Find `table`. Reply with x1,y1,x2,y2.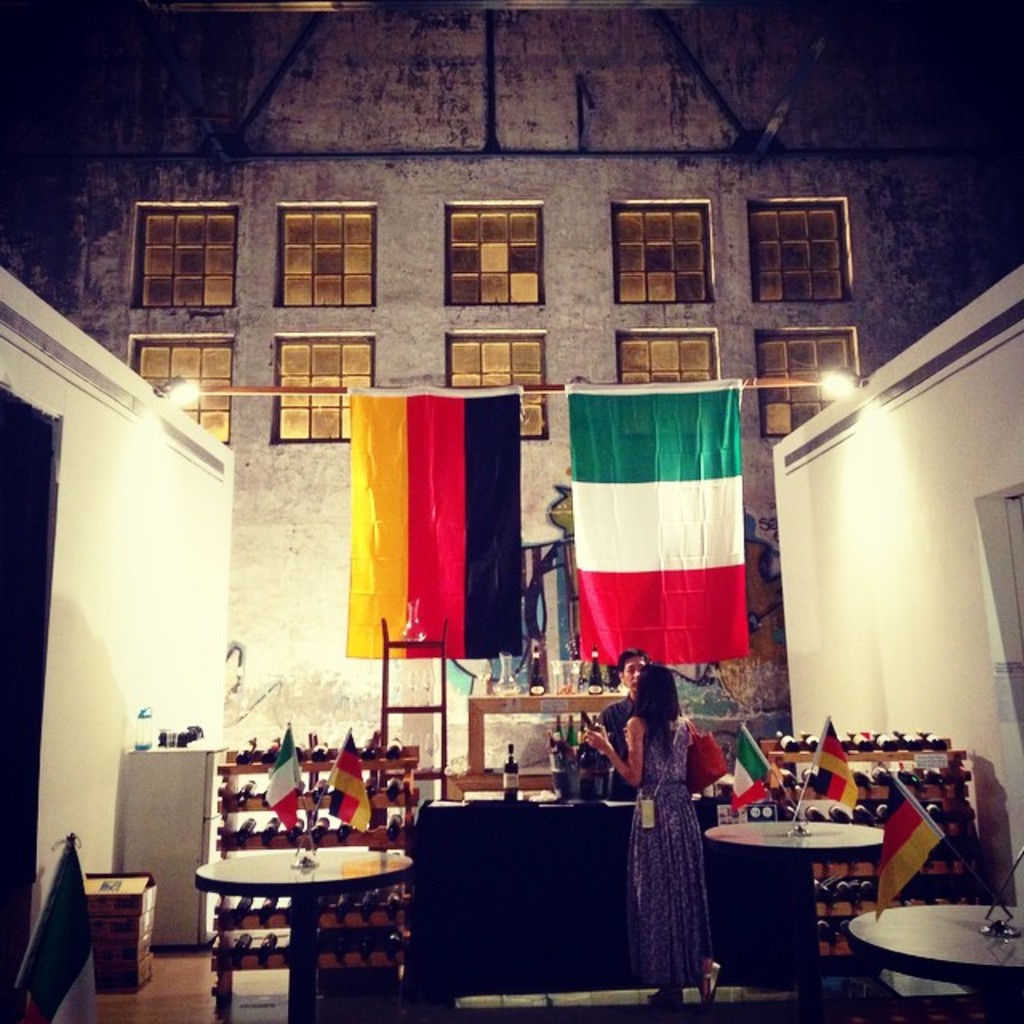
843,902,1022,1022.
